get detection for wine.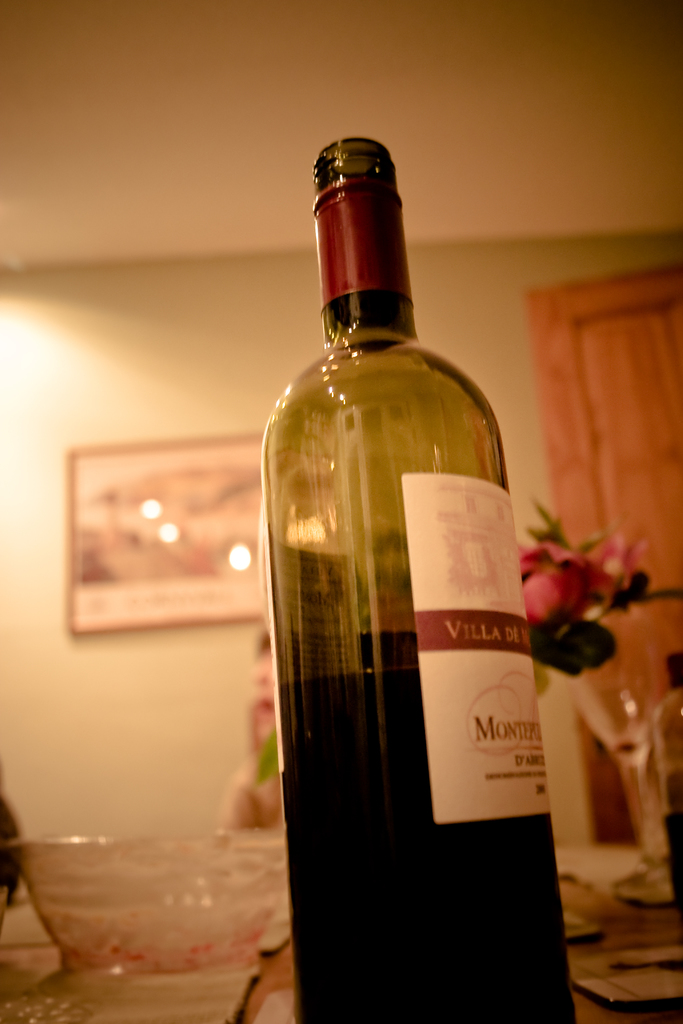
Detection: x1=255 y1=132 x2=577 y2=1023.
